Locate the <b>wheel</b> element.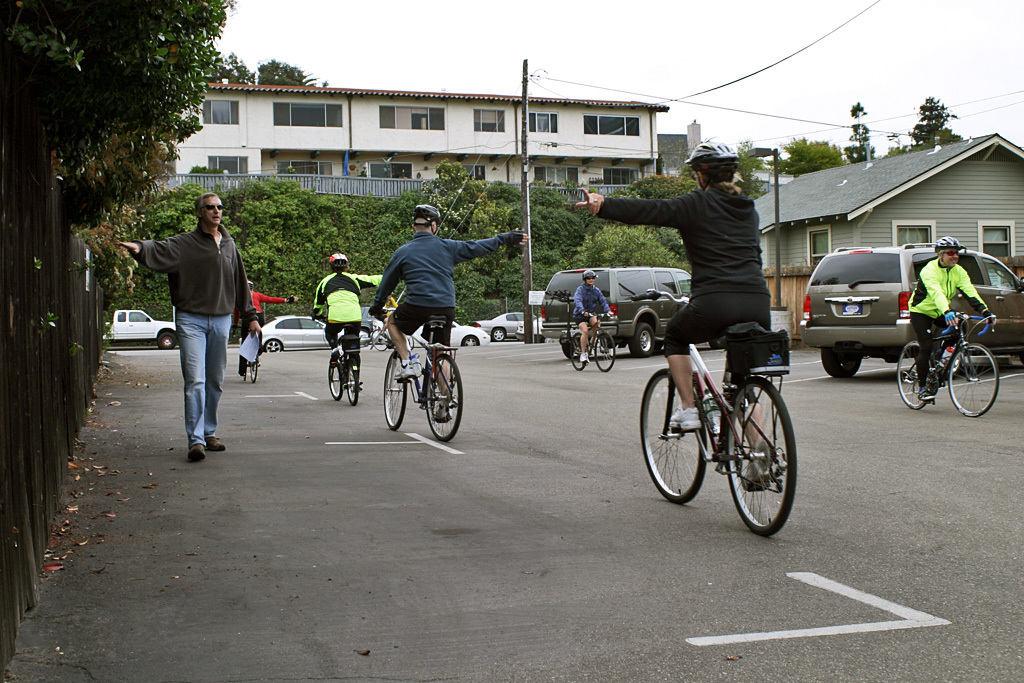
Element bbox: {"left": 382, "top": 352, "right": 407, "bottom": 432}.
